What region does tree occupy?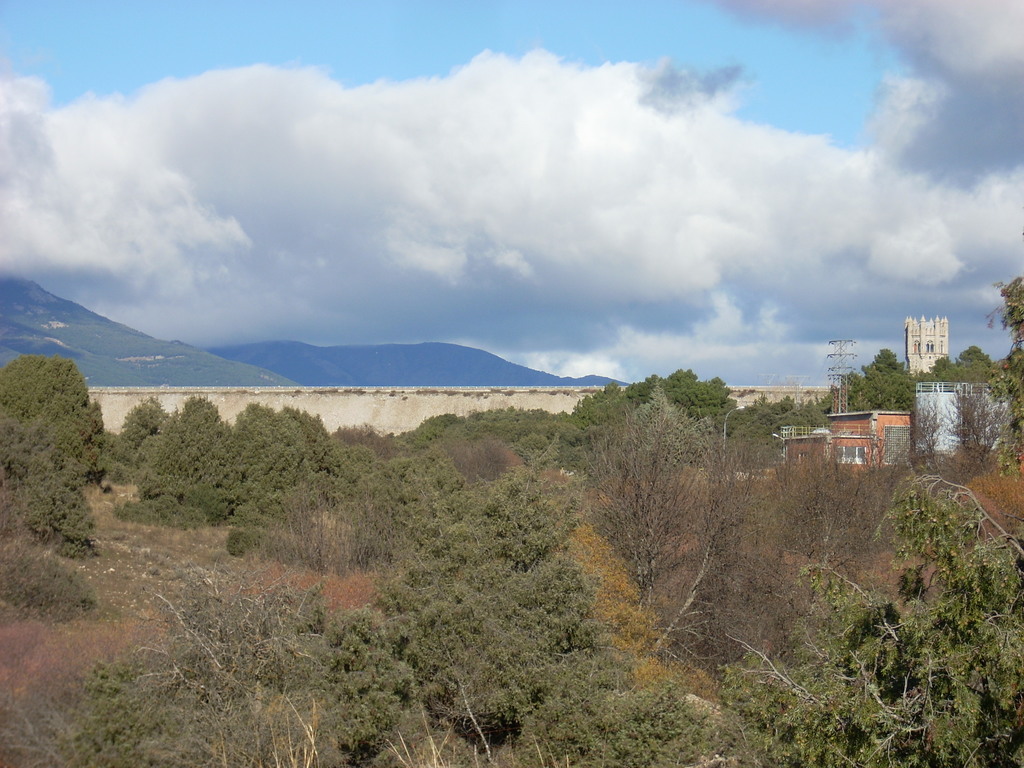
[940,360,1014,471].
